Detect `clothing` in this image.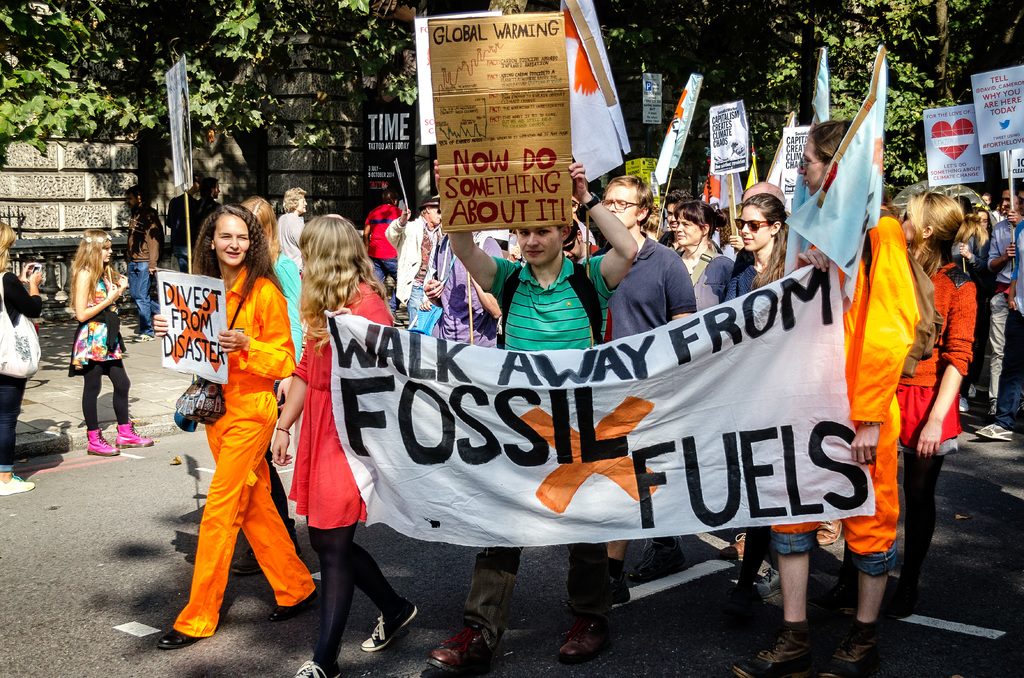
Detection: {"left": 186, "top": 198, "right": 222, "bottom": 260}.
